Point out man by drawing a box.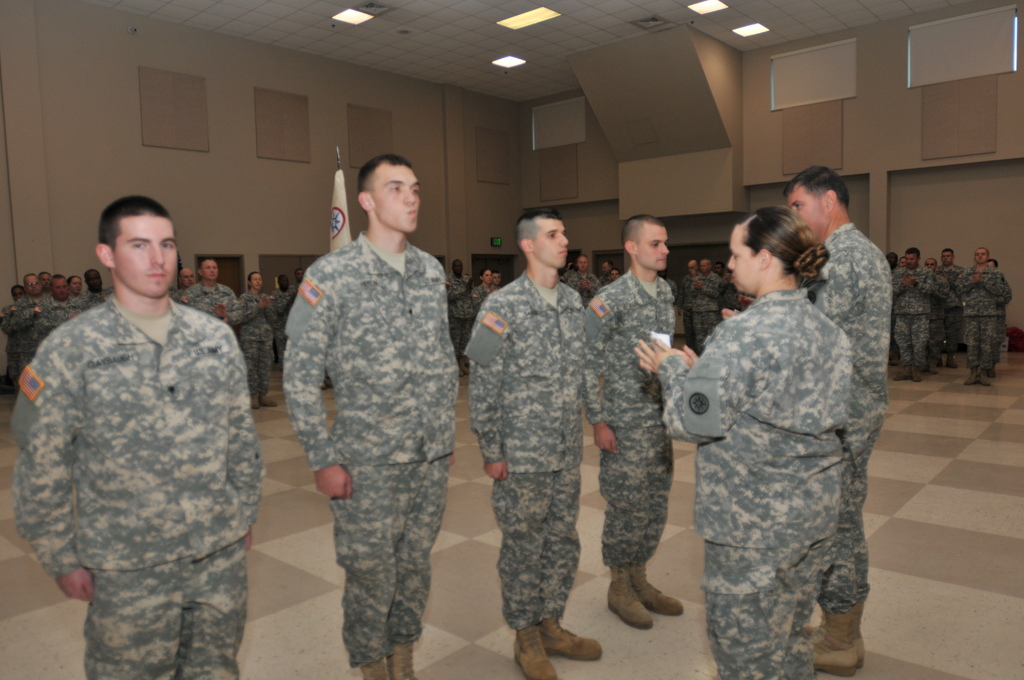
BBox(13, 167, 266, 663).
